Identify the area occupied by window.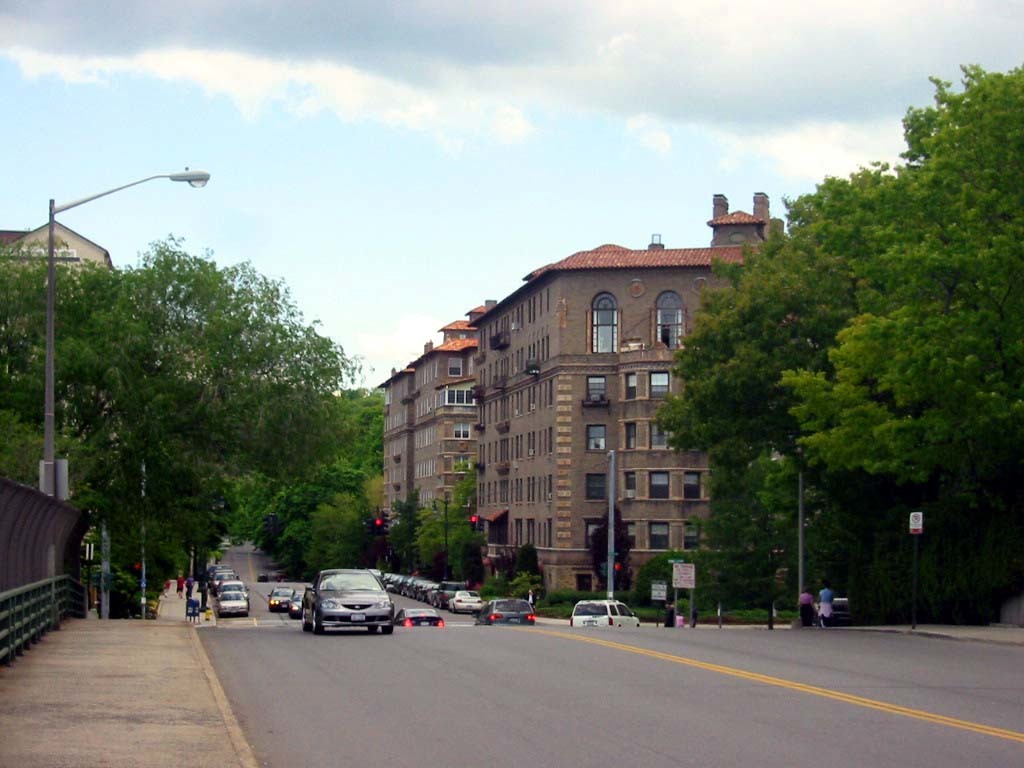
Area: crop(643, 467, 670, 501).
